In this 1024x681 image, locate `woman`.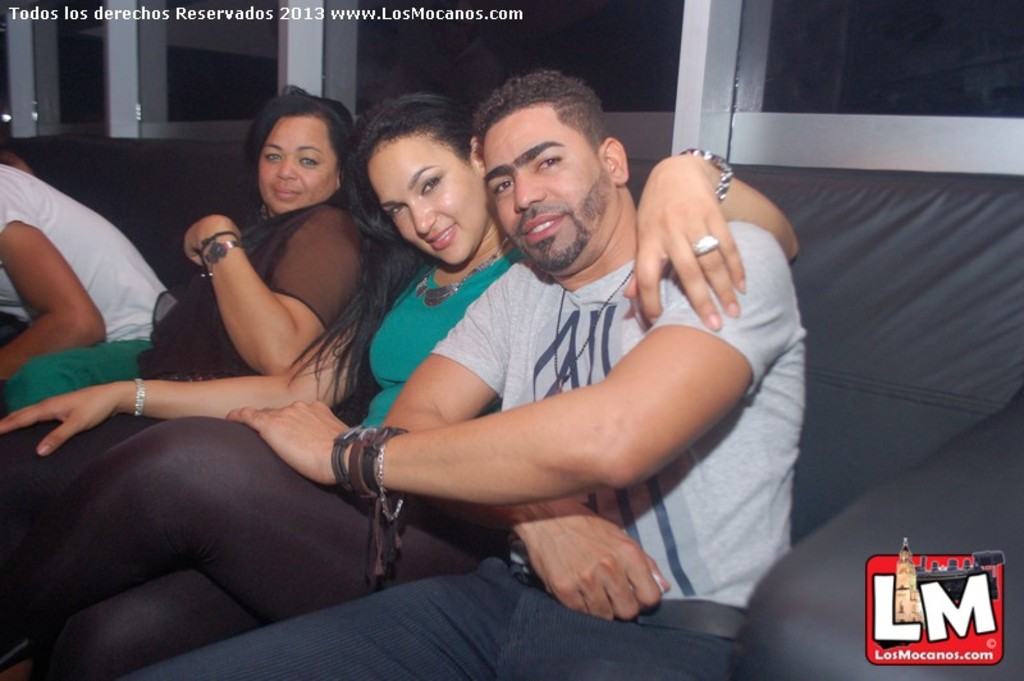
Bounding box: box=[4, 84, 388, 522].
